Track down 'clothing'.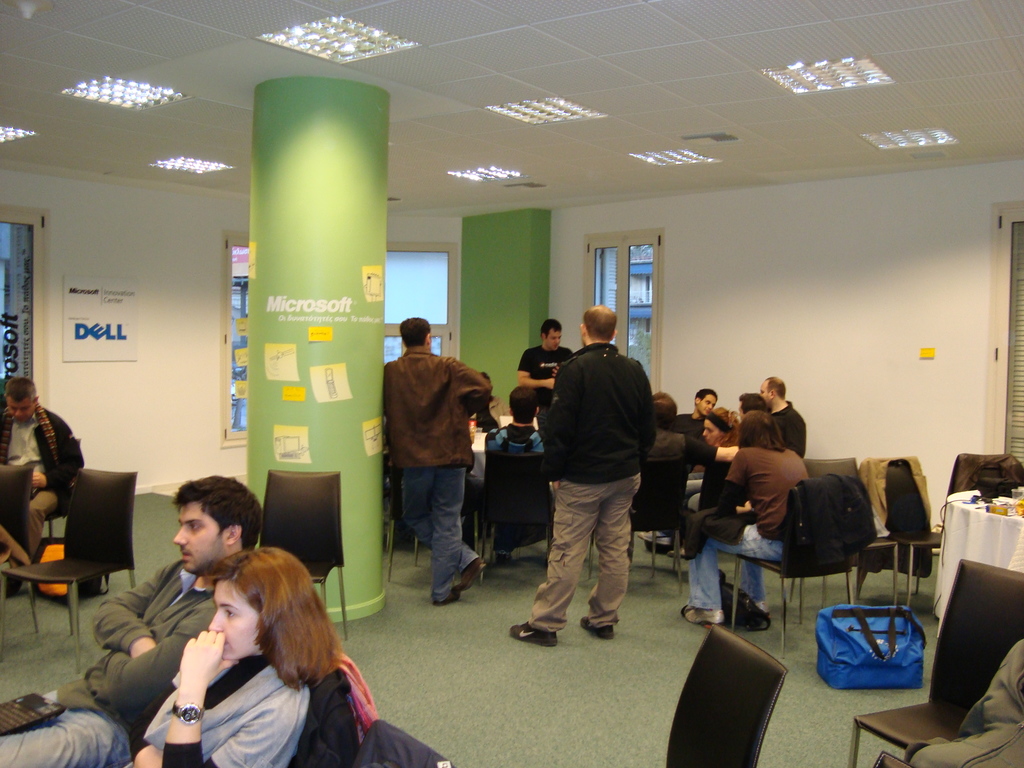
Tracked to {"x1": 530, "y1": 303, "x2": 669, "y2": 627}.
